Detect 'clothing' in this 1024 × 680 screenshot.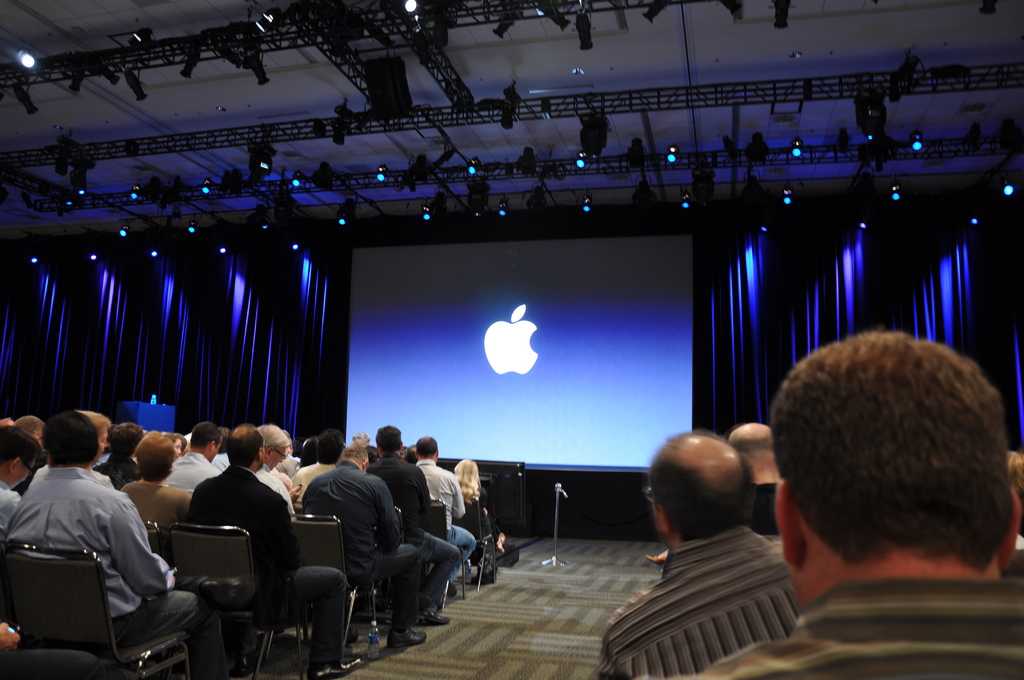
Detection: bbox=(4, 435, 158, 633).
